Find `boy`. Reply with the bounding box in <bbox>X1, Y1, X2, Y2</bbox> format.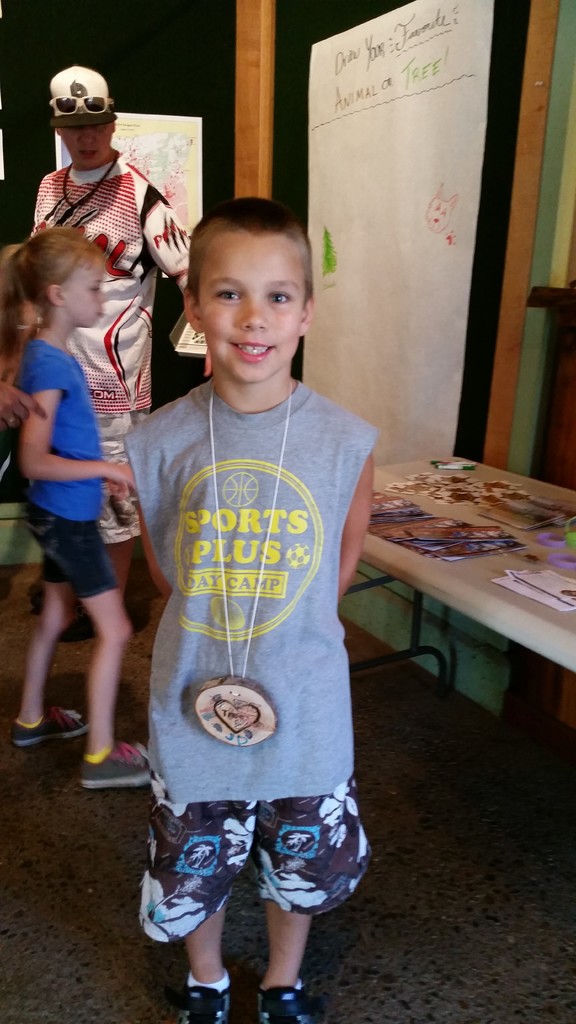
<bbox>130, 193, 376, 1023</bbox>.
